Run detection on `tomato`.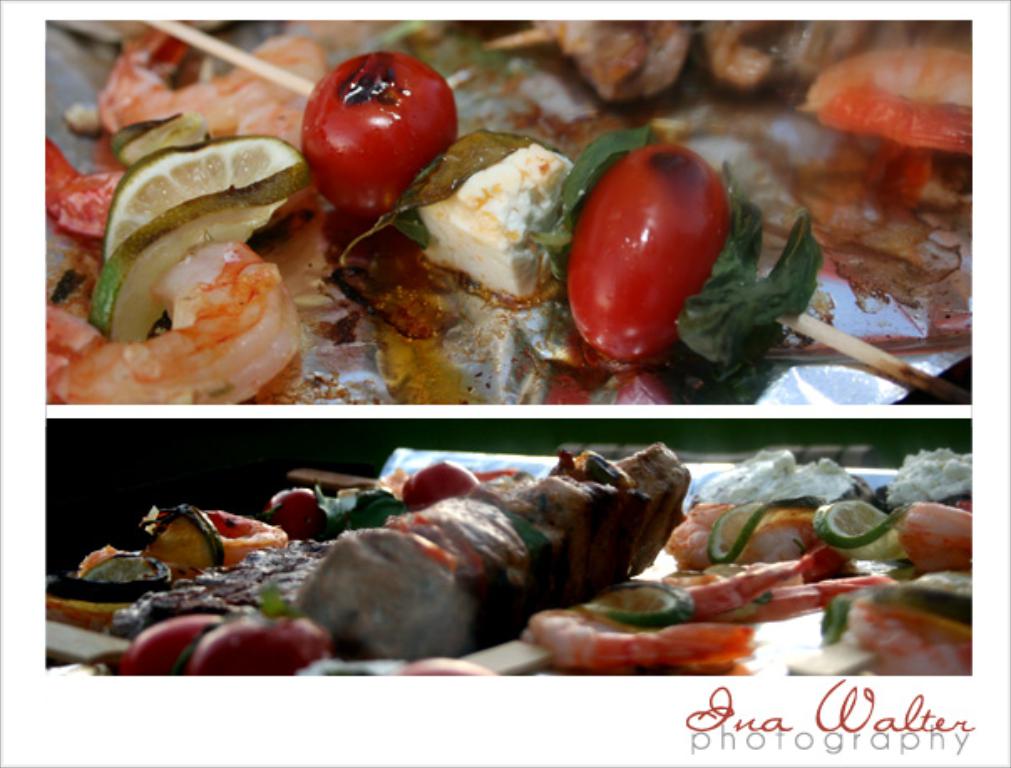
Result: 566, 141, 740, 358.
